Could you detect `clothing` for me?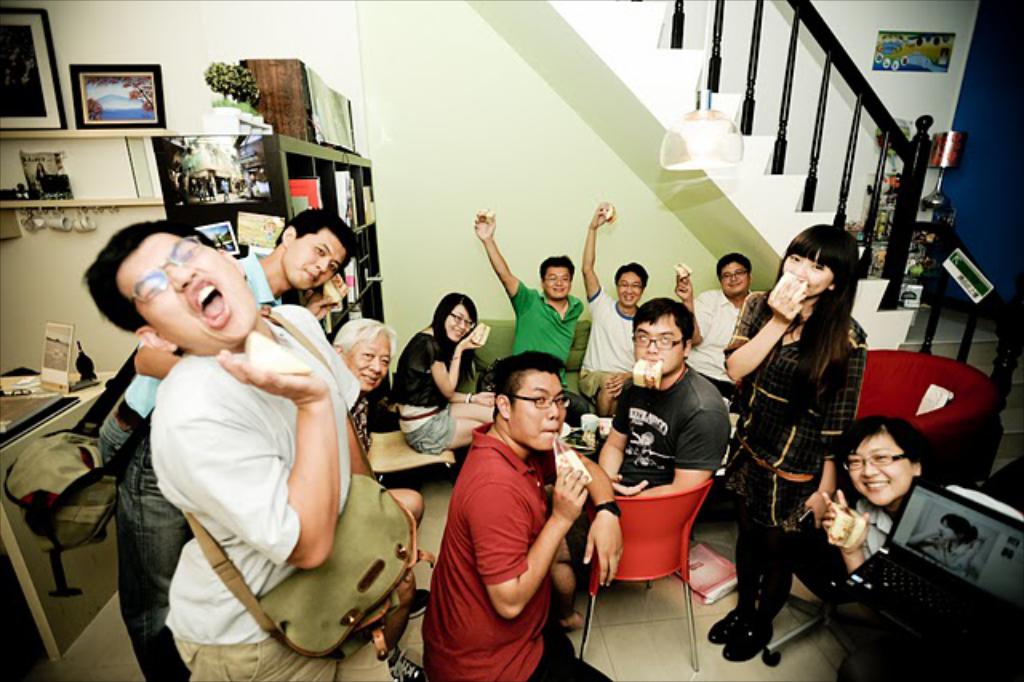
Detection result: <region>578, 287, 637, 389</region>.
